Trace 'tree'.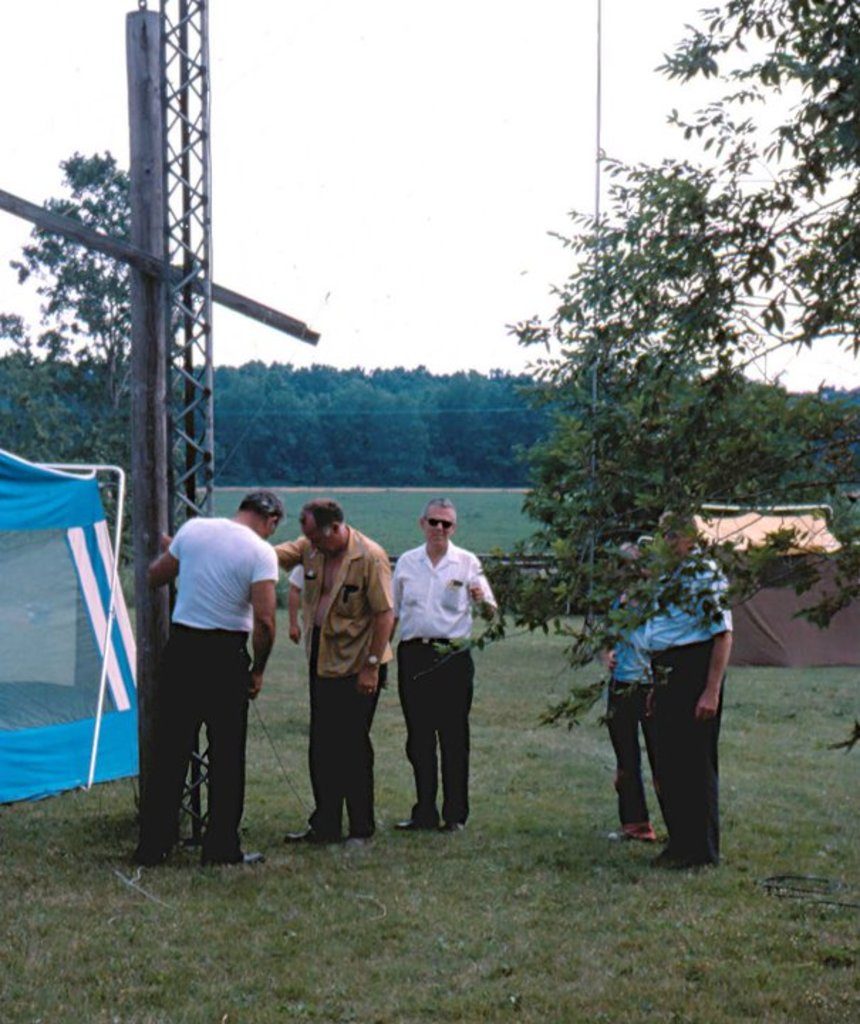
Traced to bbox=[404, 0, 859, 758].
